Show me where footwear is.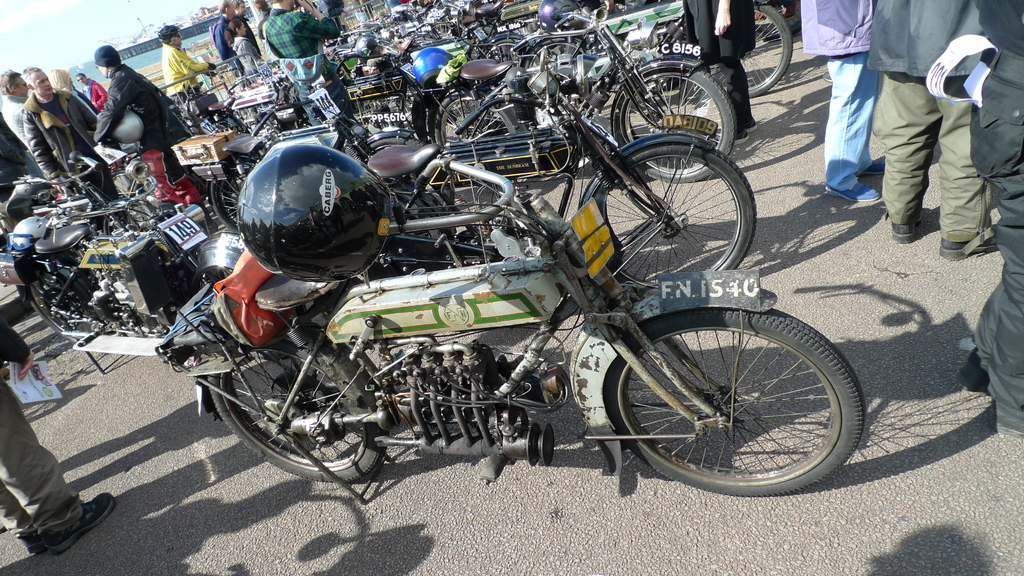
footwear is at locate(890, 211, 925, 248).
